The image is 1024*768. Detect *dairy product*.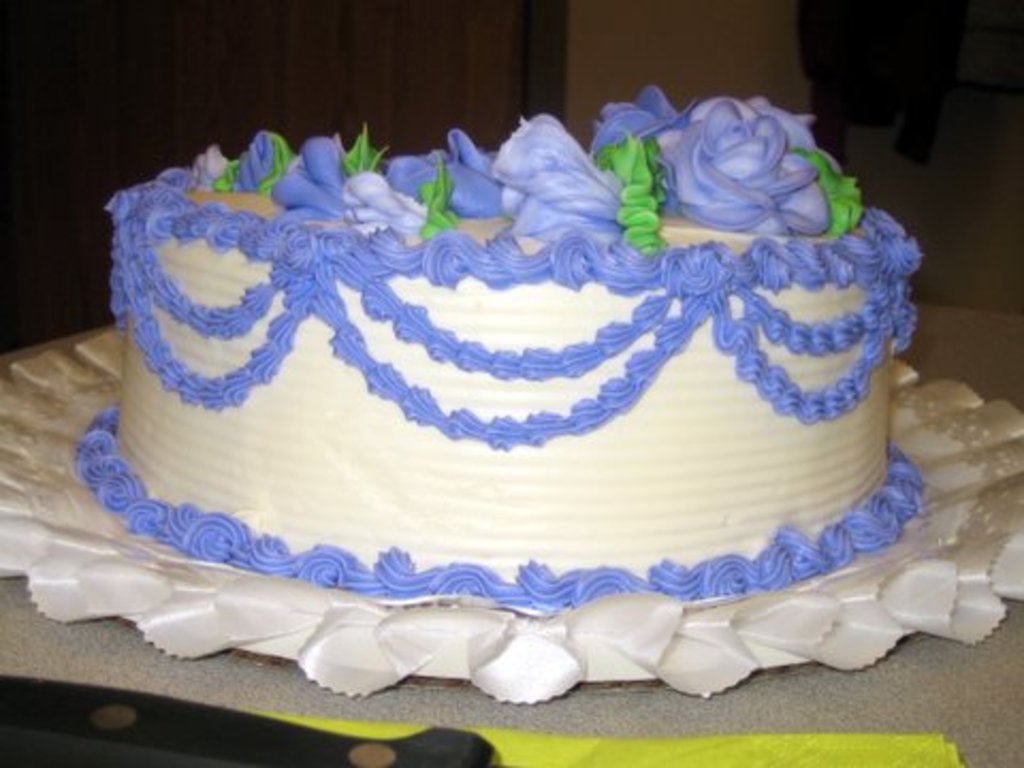
Detection: region(51, 90, 1007, 698).
